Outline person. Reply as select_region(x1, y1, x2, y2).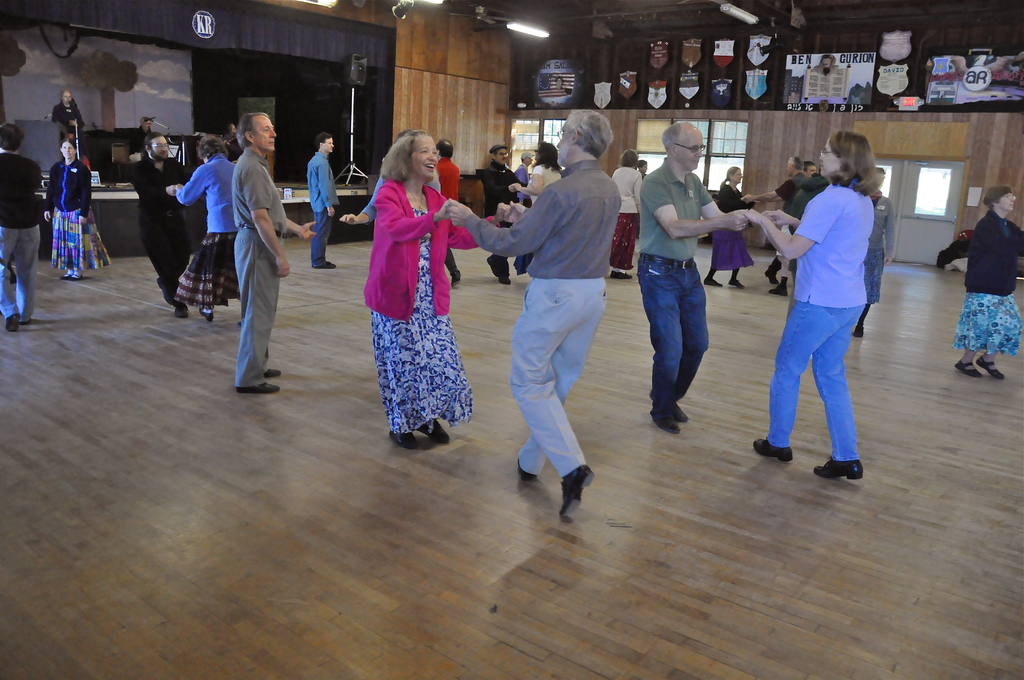
select_region(134, 111, 152, 156).
